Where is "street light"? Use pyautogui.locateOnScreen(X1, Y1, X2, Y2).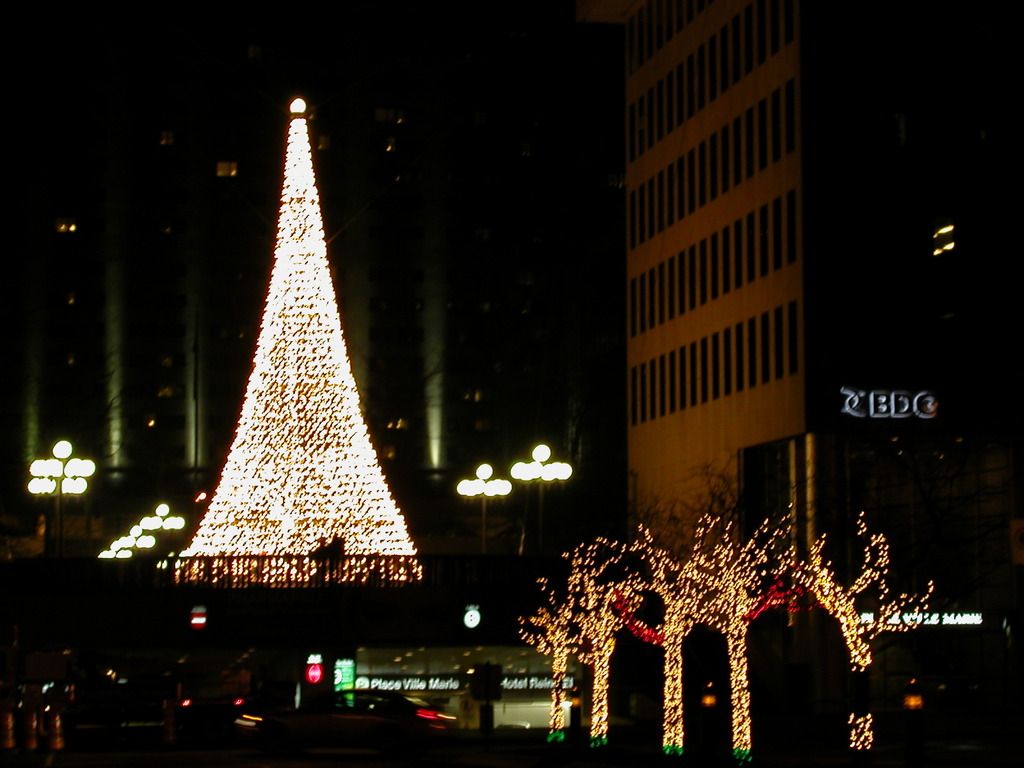
pyautogui.locateOnScreen(454, 460, 511, 563).
